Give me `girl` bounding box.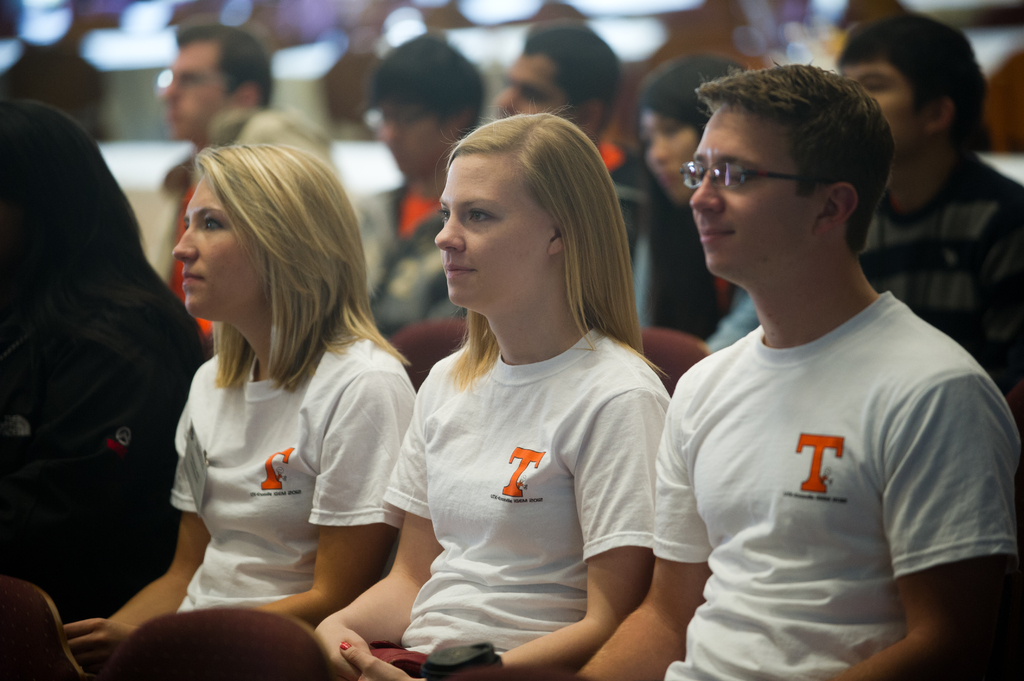
[left=312, top=96, right=673, bottom=680].
